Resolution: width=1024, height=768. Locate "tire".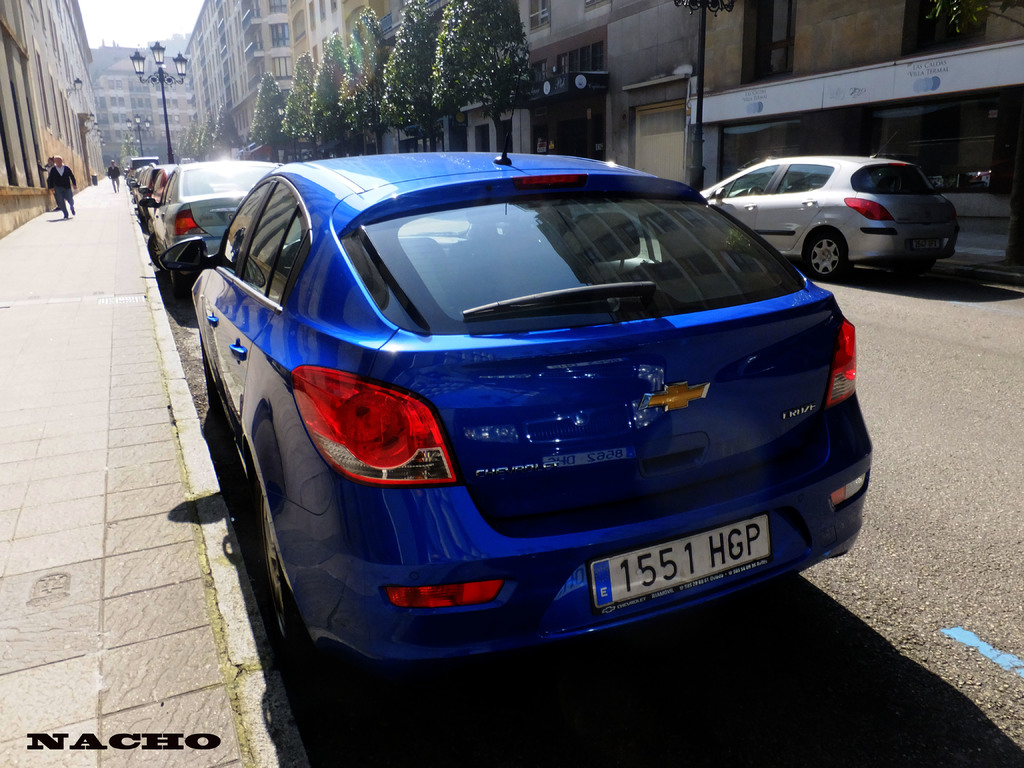
[257,490,314,657].
